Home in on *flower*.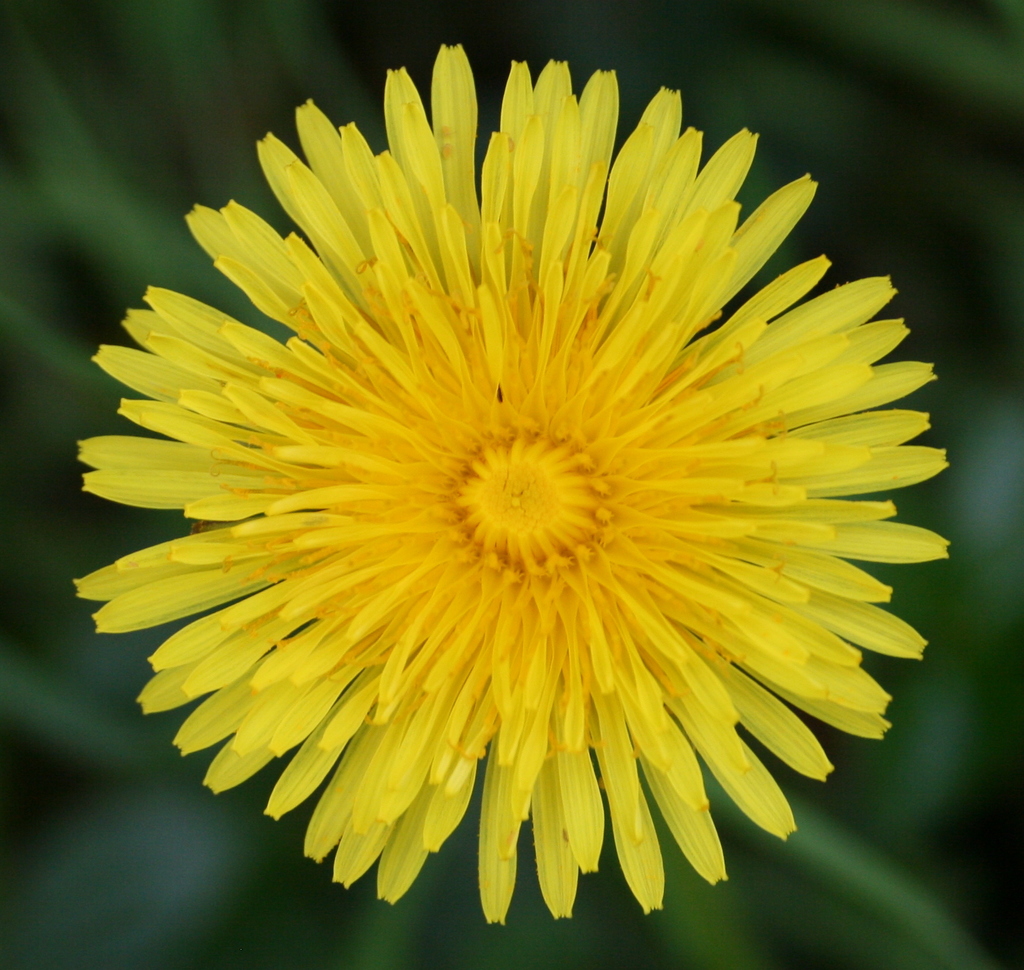
Homed in at 72/42/955/923.
